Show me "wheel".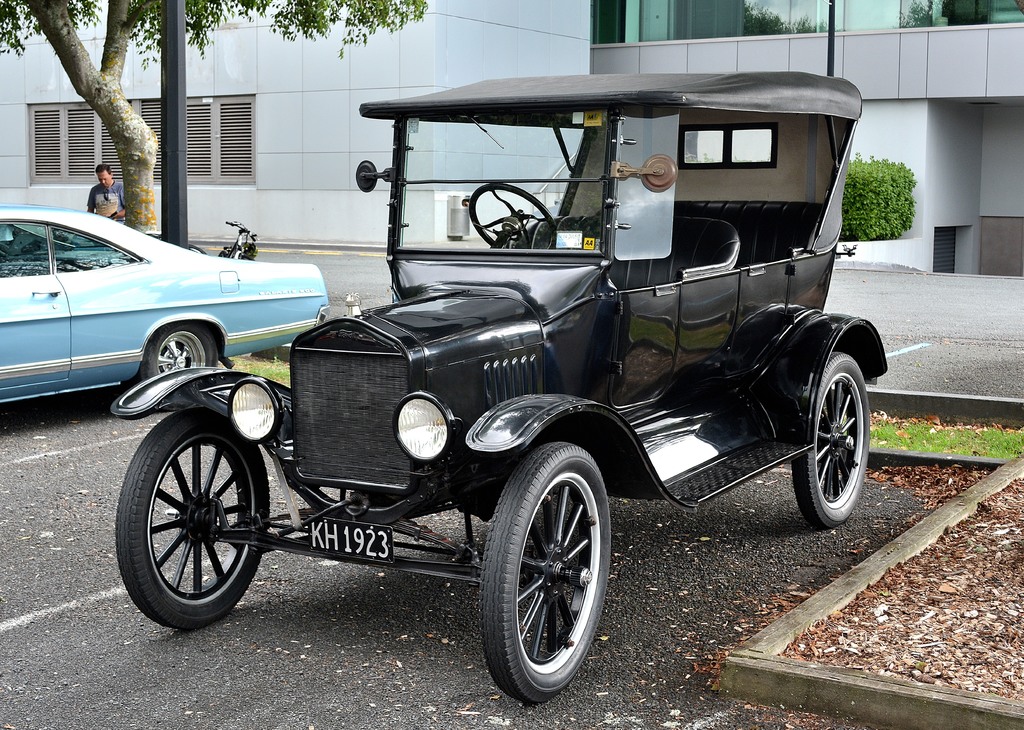
"wheel" is here: [left=479, top=436, right=621, bottom=702].
